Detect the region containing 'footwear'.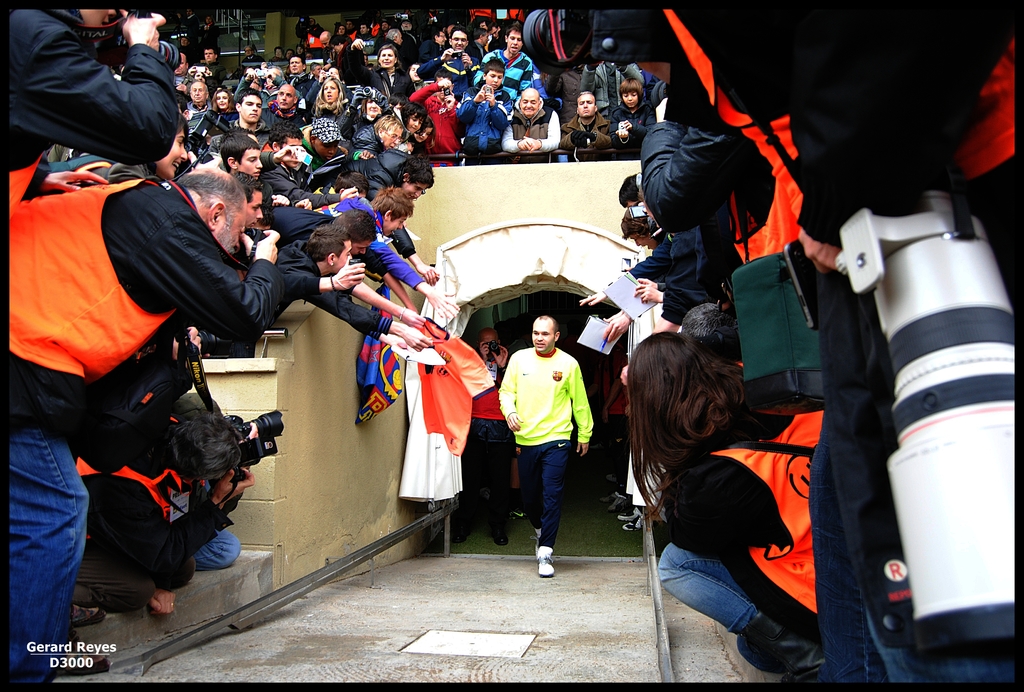
{"left": 532, "top": 538, "right": 557, "bottom": 577}.
